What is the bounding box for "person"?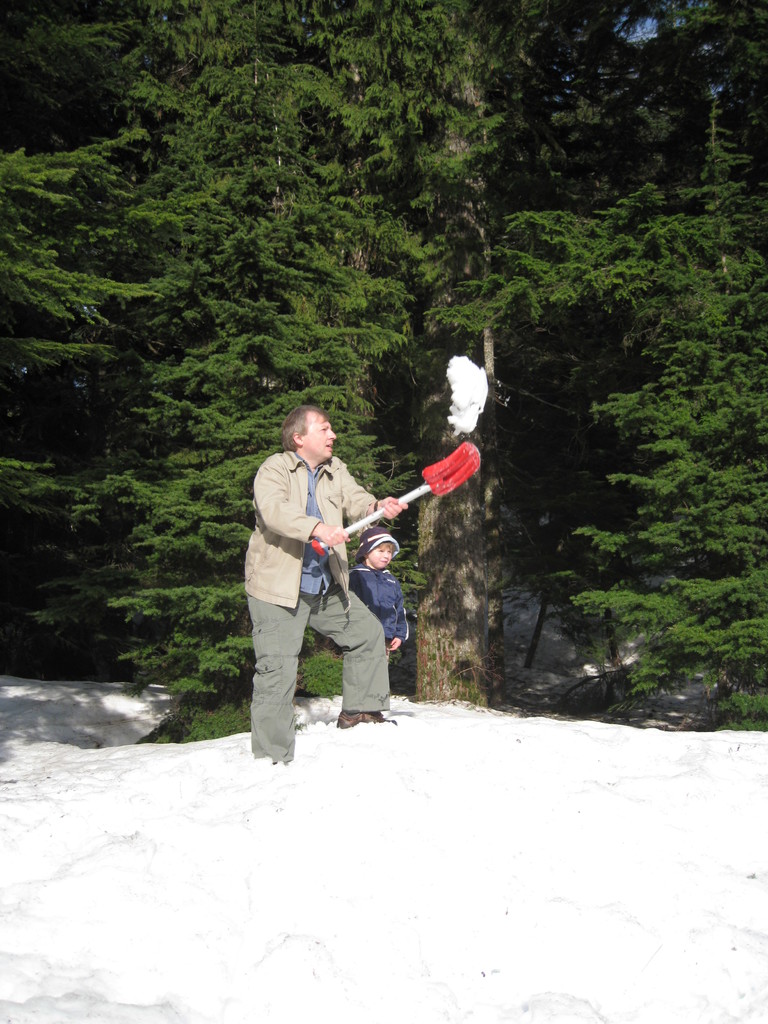
x1=345 y1=529 x2=408 y2=671.
